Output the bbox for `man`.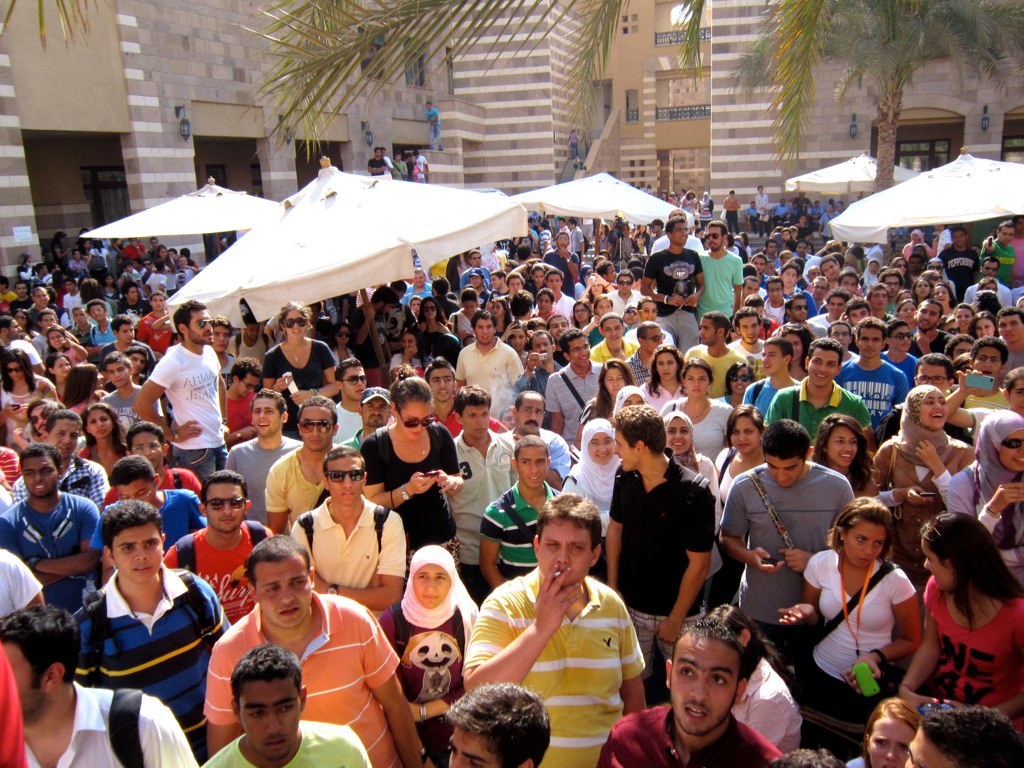
detection(207, 644, 367, 767).
